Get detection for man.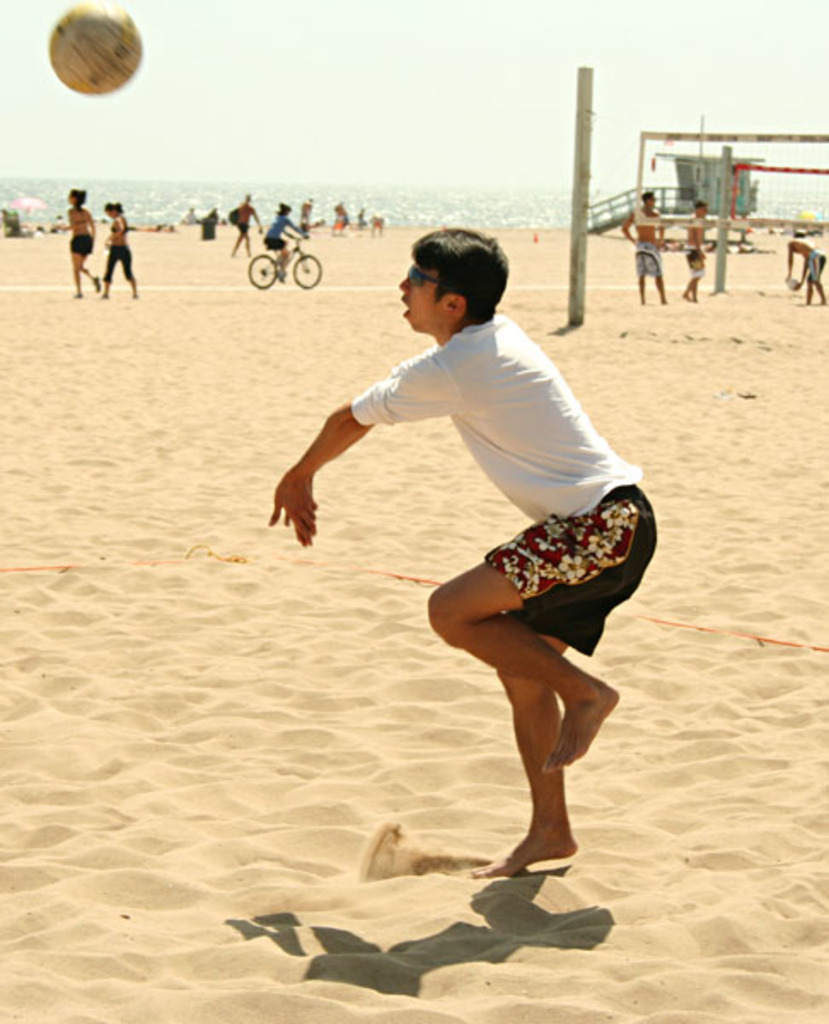
Detection: (783,227,827,300).
